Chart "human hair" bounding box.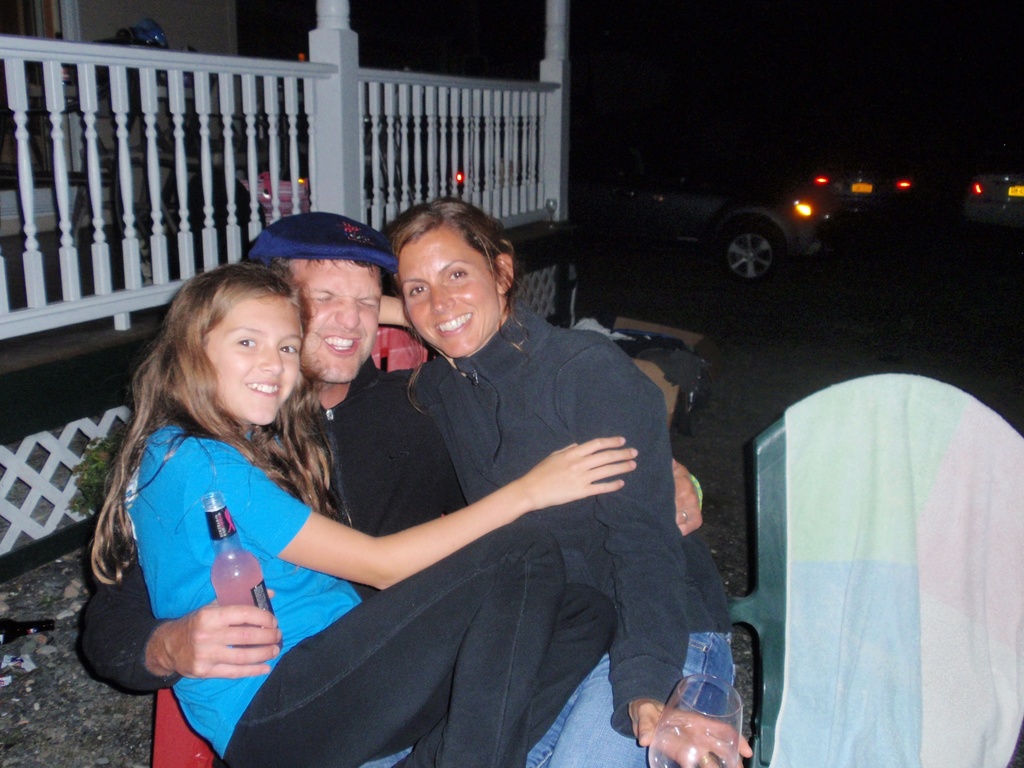
Charted: <bbox>86, 257, 340, 593</bbox>.
